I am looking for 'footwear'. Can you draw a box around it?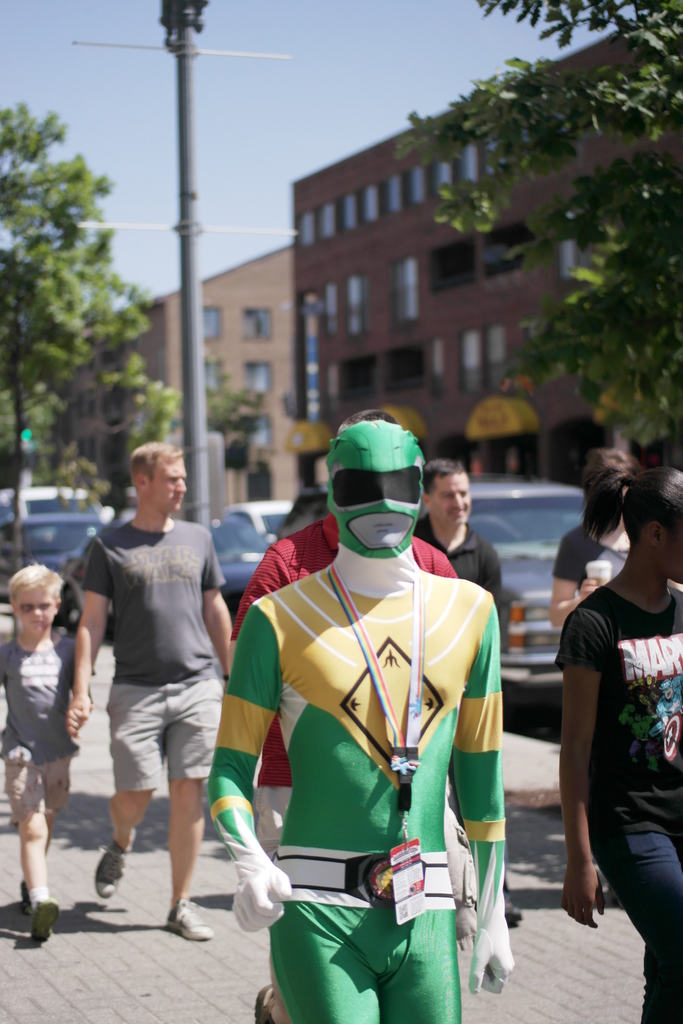
Sure, the bounding box is 247:984:282:1023.
